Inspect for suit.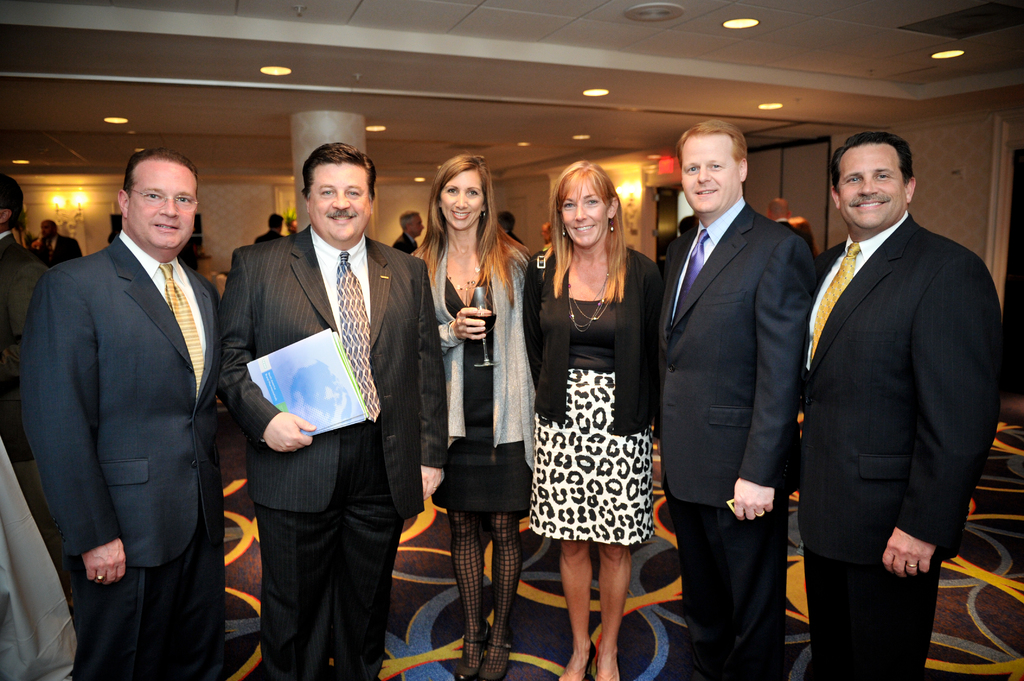
Inspection: region(255, 229, 289, 243).
